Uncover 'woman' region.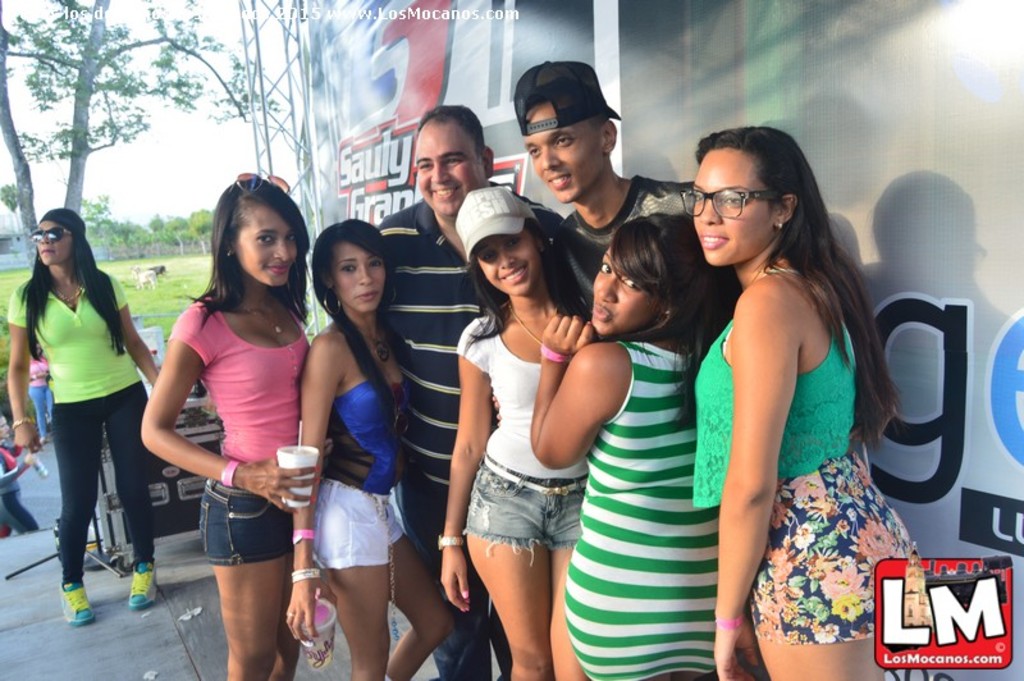
Uncovered: box(10, 207, 147, 612).
